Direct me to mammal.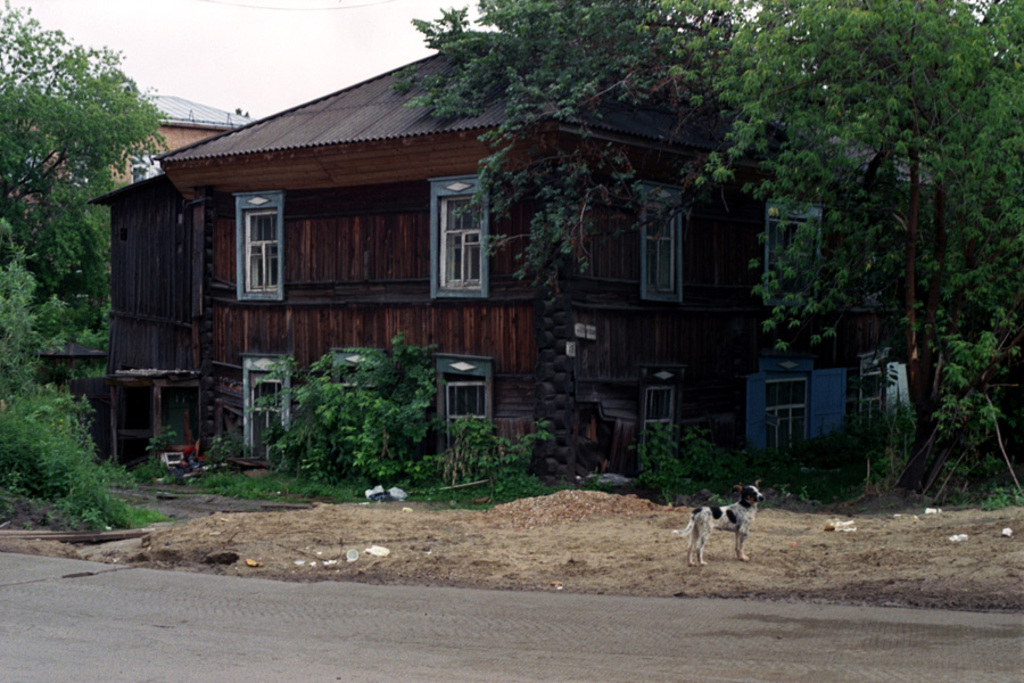
Direction: l=660, t=458, r=763, b=576.
